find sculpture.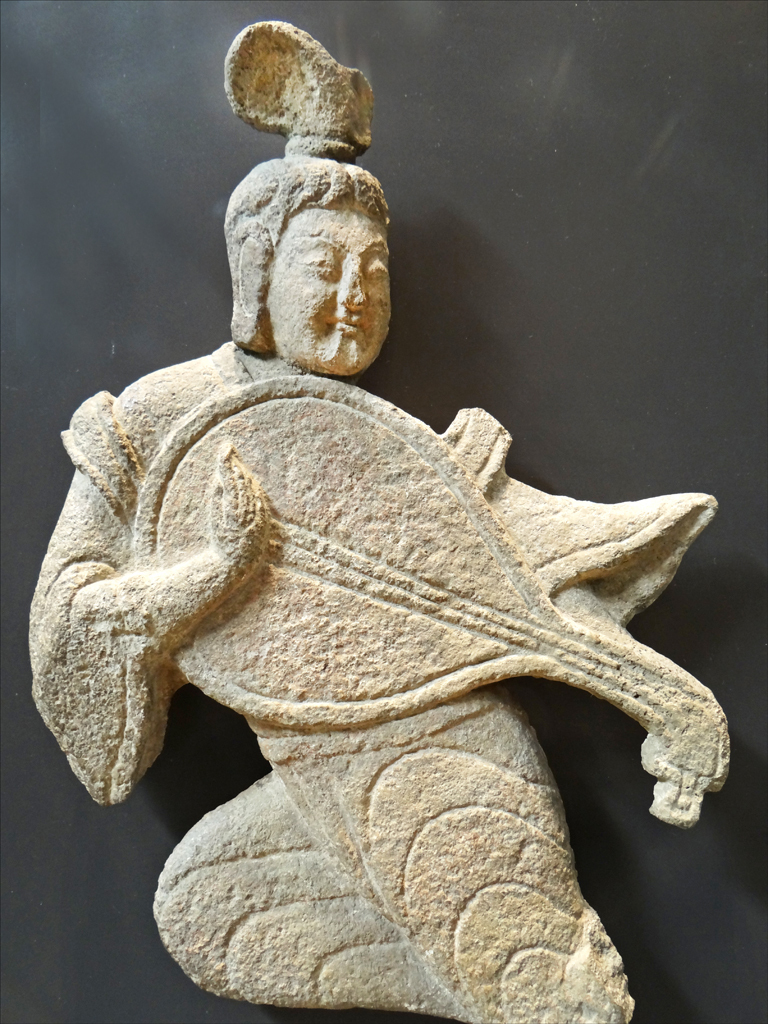
box=[52, 71, 713, 1003].
